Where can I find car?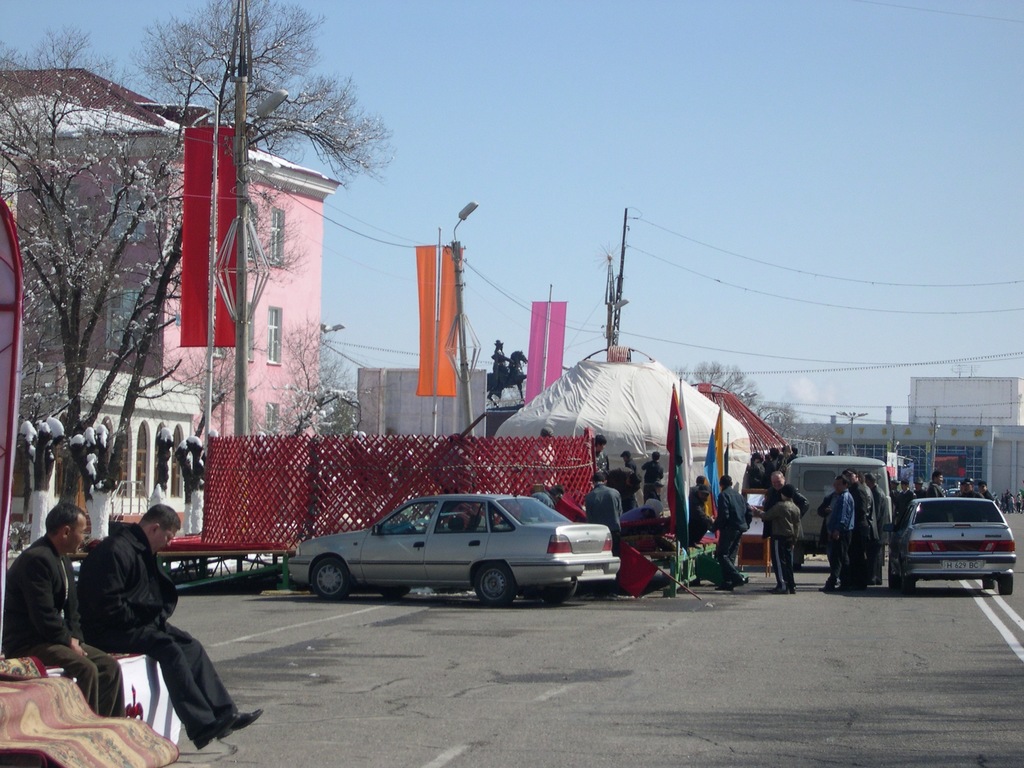
You can find it at 766:456:897:588.
